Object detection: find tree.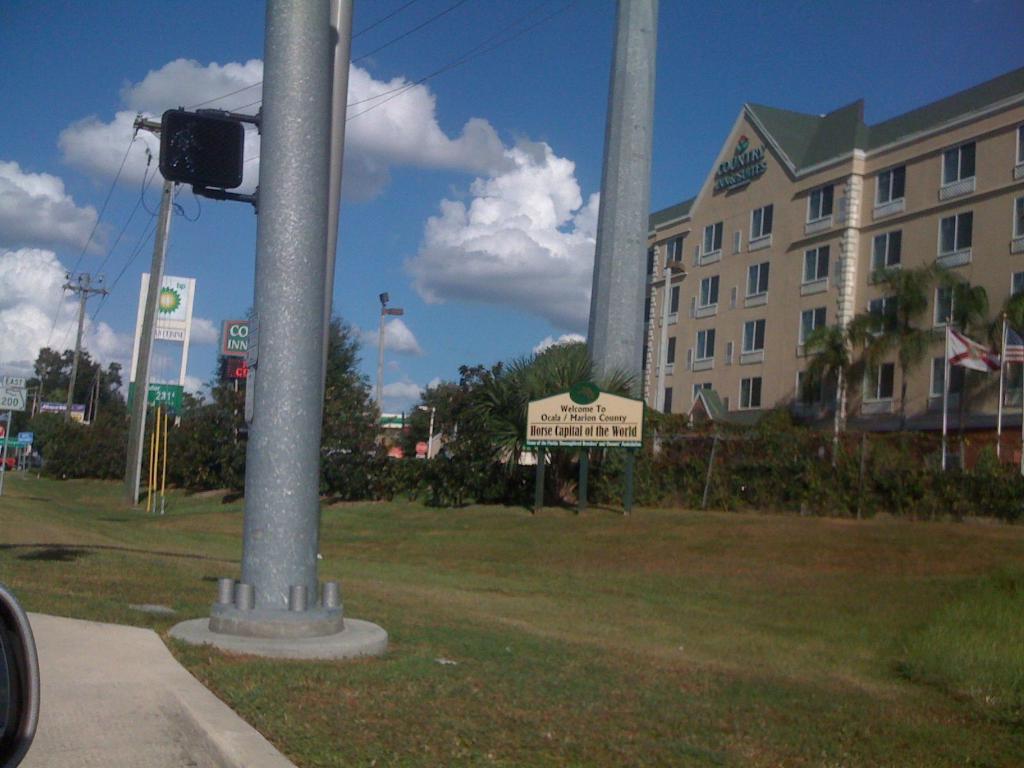
[left=9, top=349, right=144, bottom=468].
